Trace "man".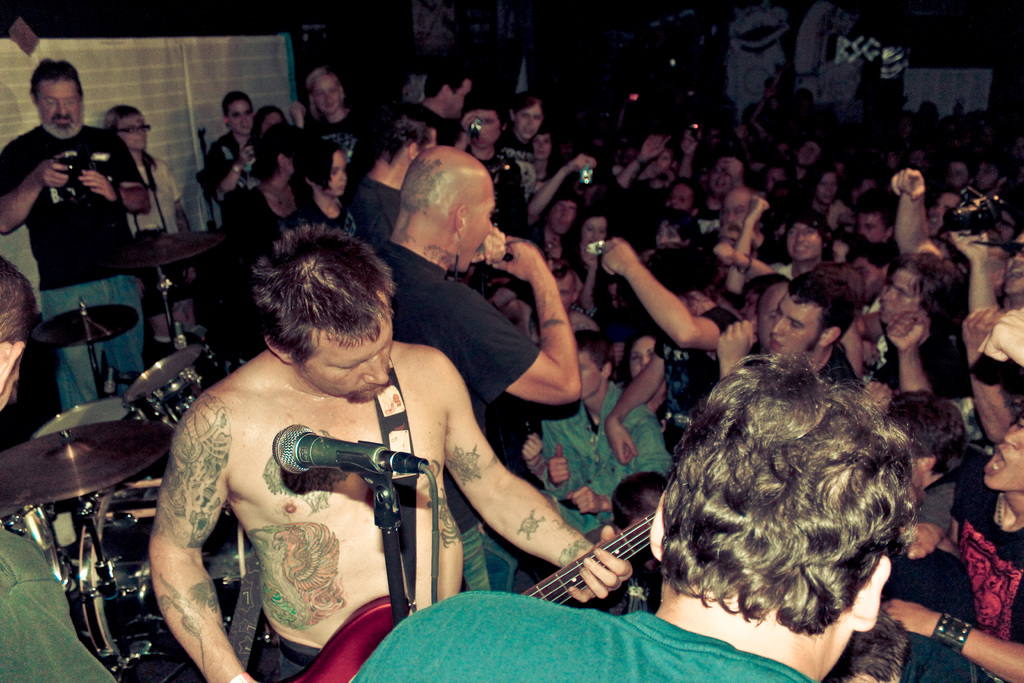
Traced to l=408, t=62, r=480, b=133.
